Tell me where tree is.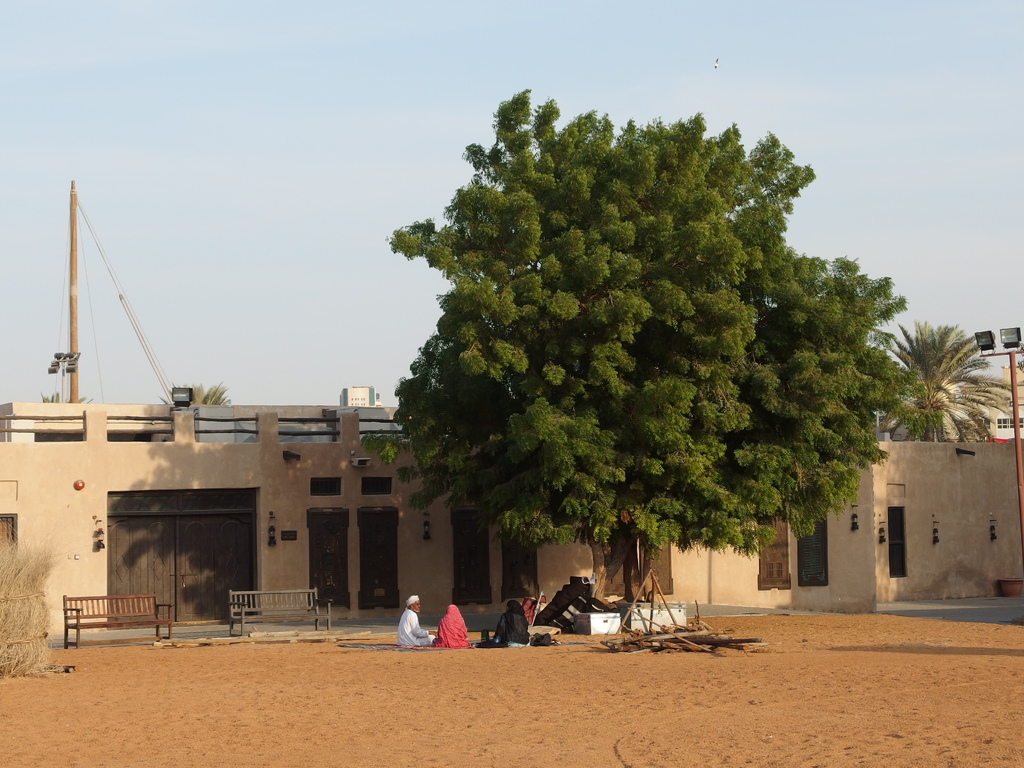
tree is at l=371, t=72, r=919, b=625.
